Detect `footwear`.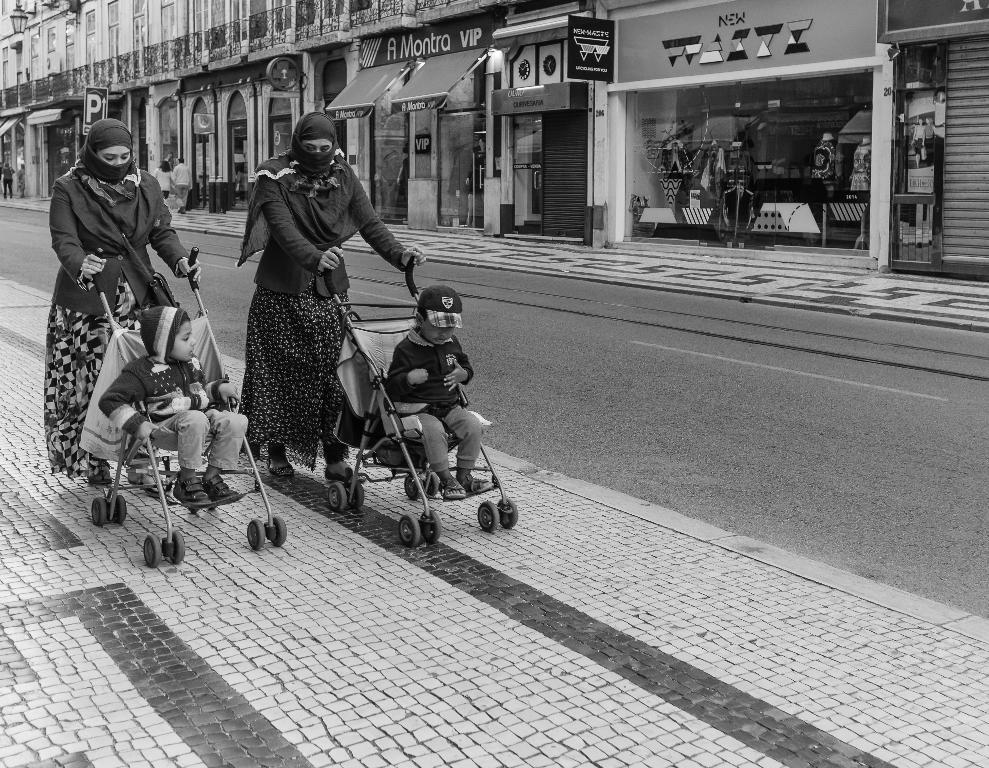
Detected at 83,456,129,489.
